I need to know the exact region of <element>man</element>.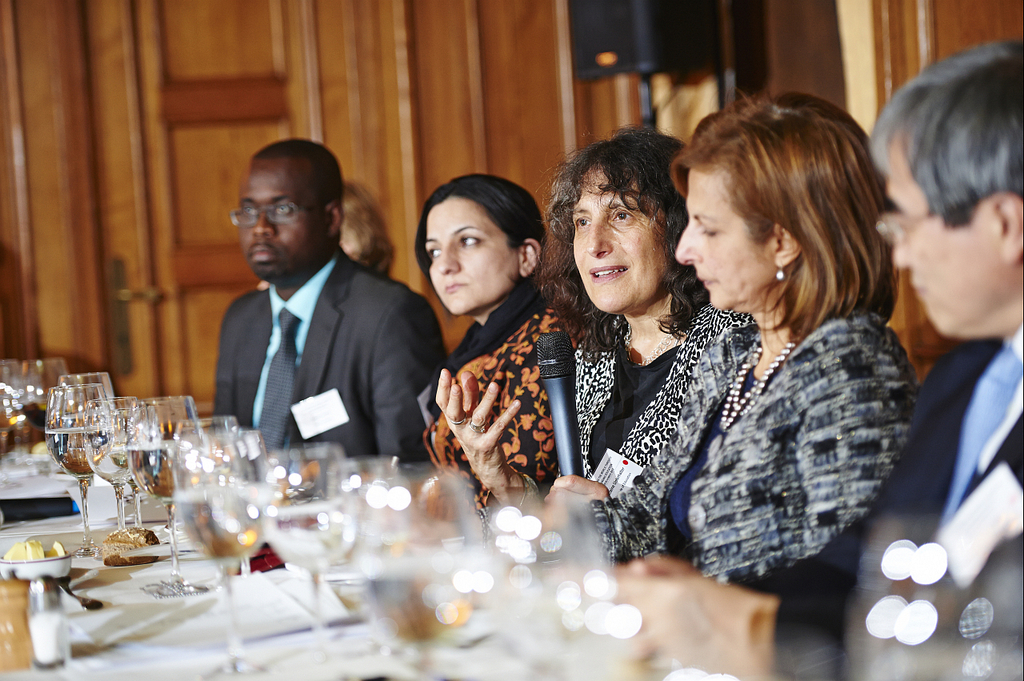
Region: (204, 139, 447, 463).
